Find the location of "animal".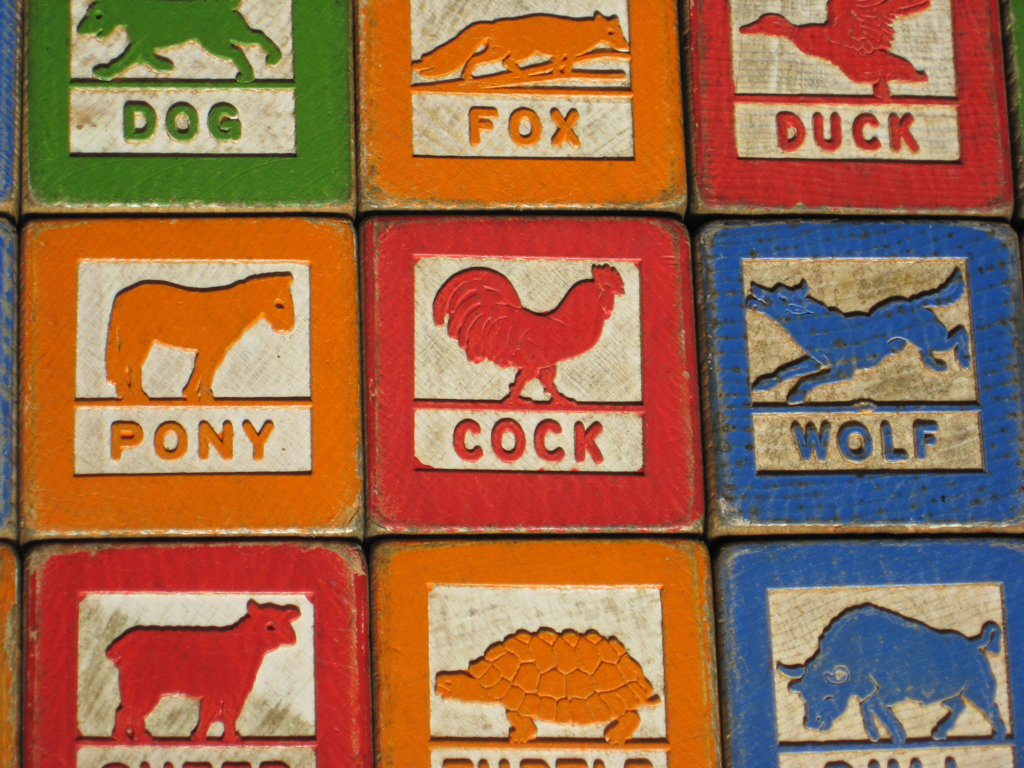
Location: Rect(105, 271, 295, 402).
